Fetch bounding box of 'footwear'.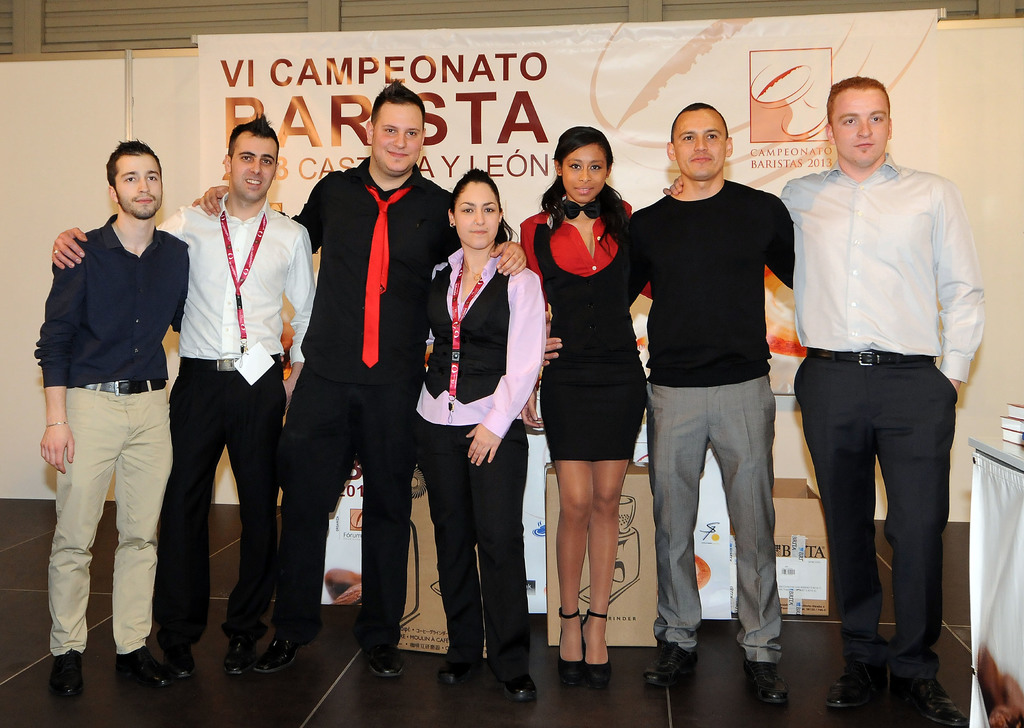
Bbox: 54/647/87/702.
